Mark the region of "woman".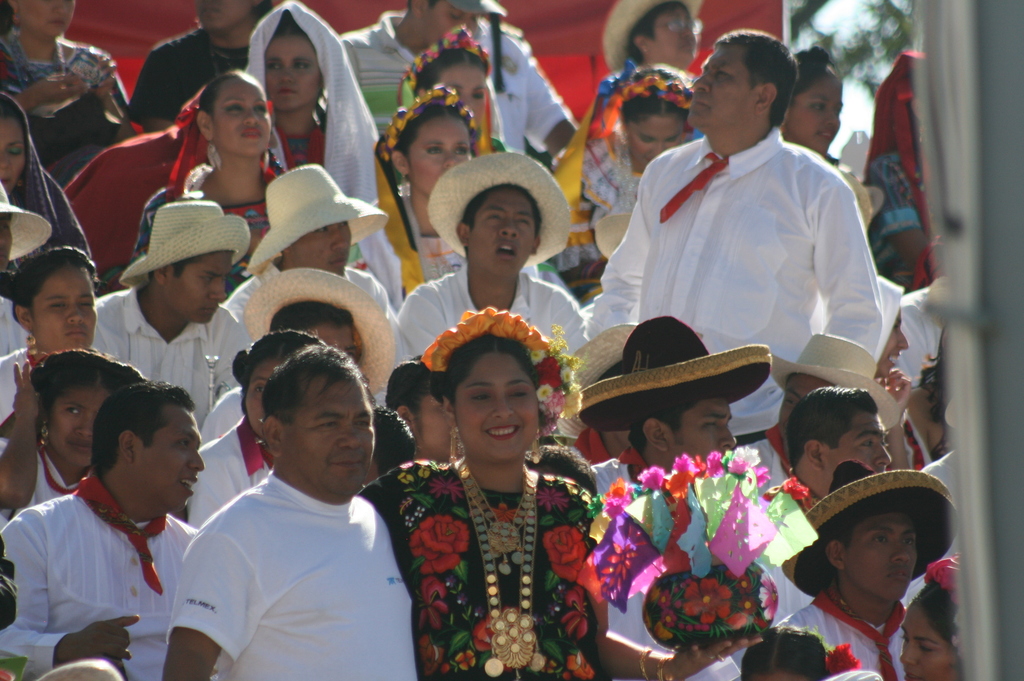
Region: 378 95 479 311.
